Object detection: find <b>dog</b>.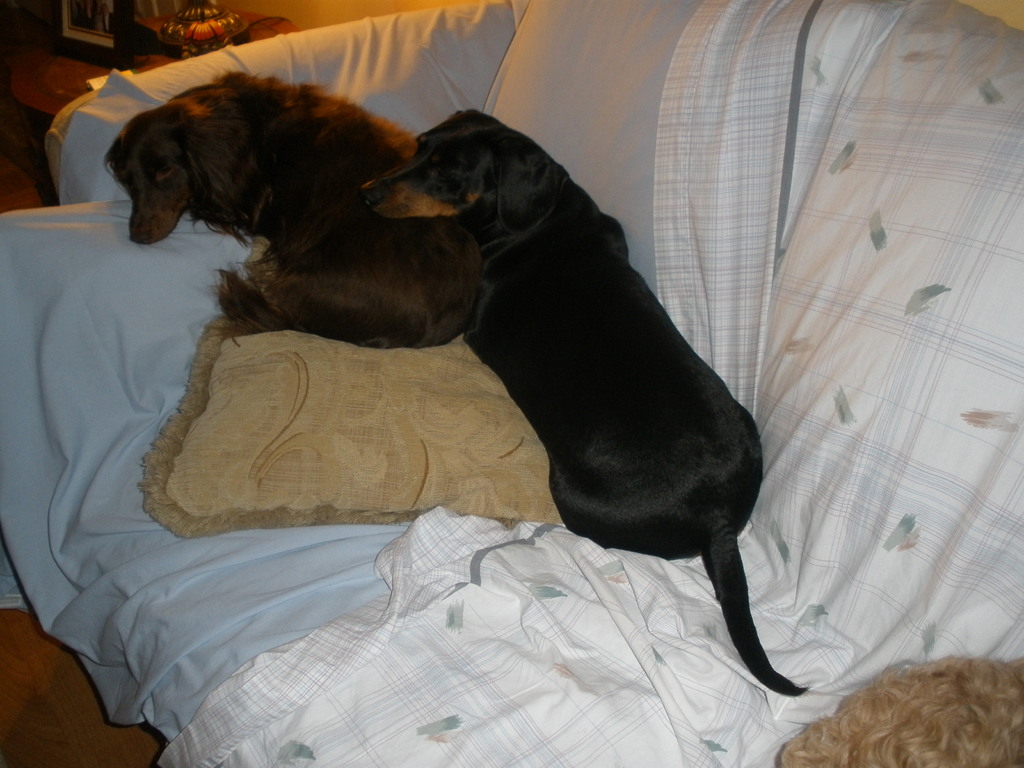
{"x1": 102, "y1": 68, "x2": 415, "y2": 245}.
